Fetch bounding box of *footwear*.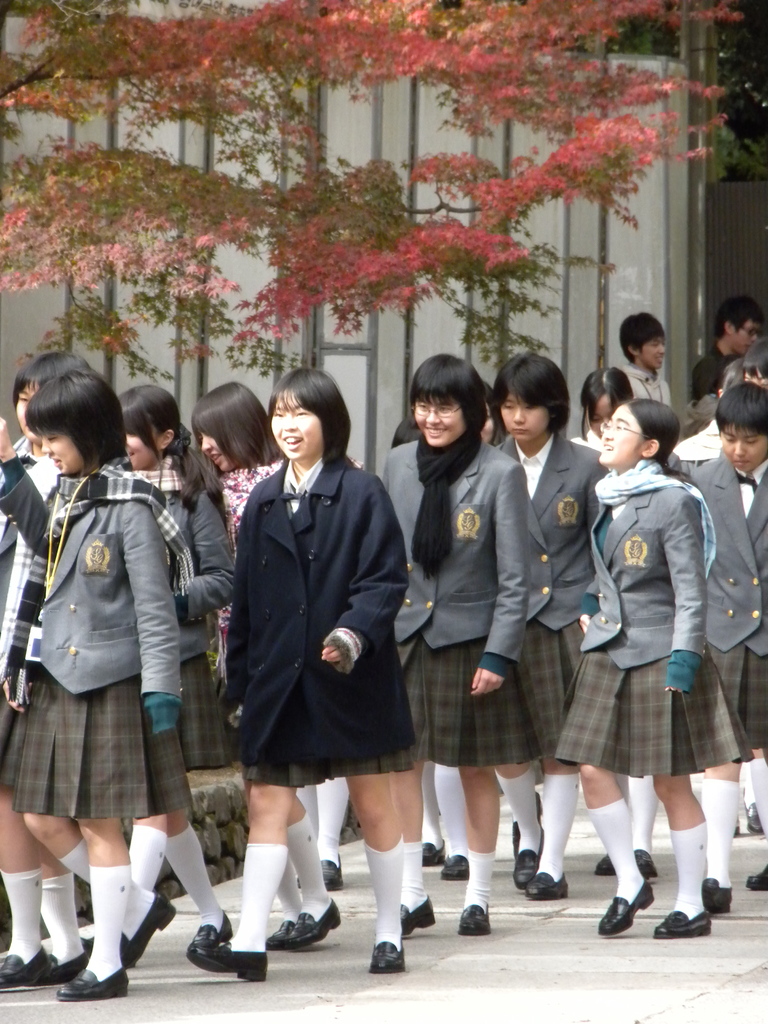
Bbox: [592,893,655,934].
